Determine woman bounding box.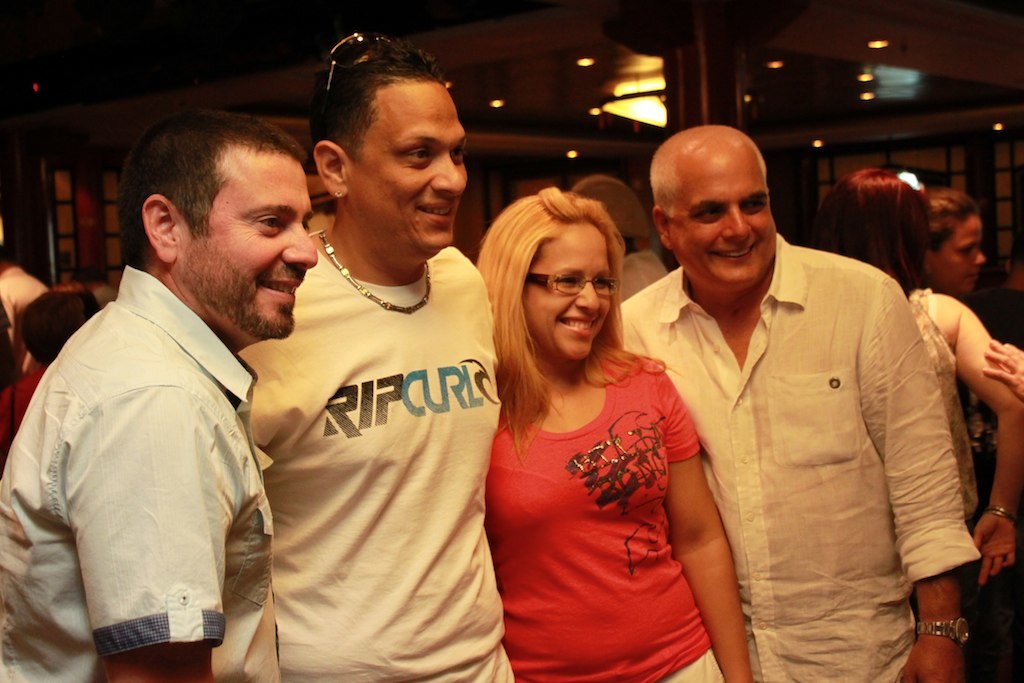
Determined: <box>801,160,1023,596</box>.
